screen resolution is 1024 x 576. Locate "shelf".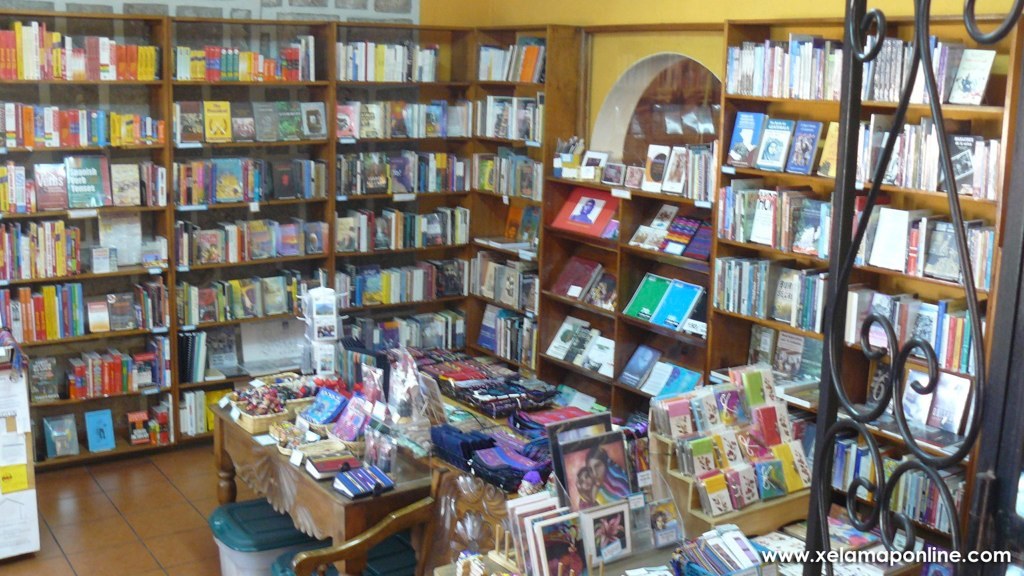
(168,316,311,401).
